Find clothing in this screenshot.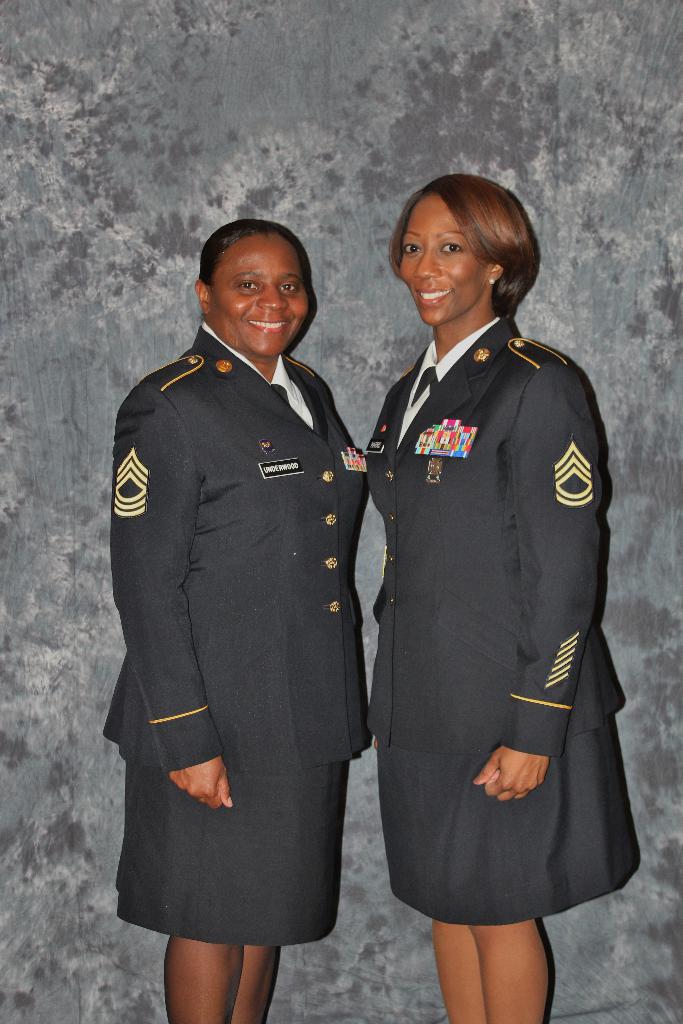
The bounding box for clothing is (left=84, top=319, right=384, bottom=951).
